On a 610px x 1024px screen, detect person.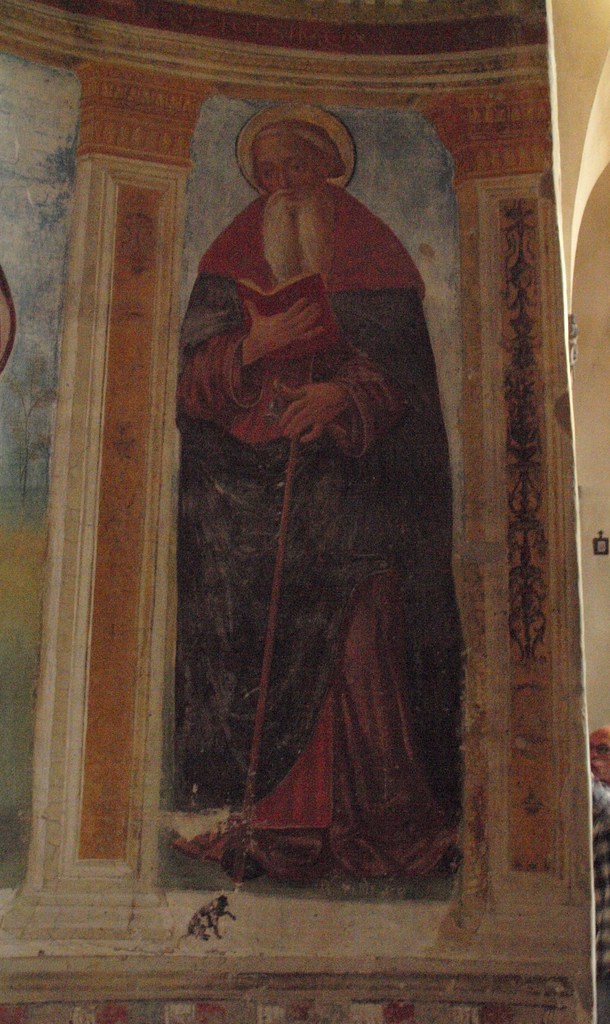
154:102:470:902.
